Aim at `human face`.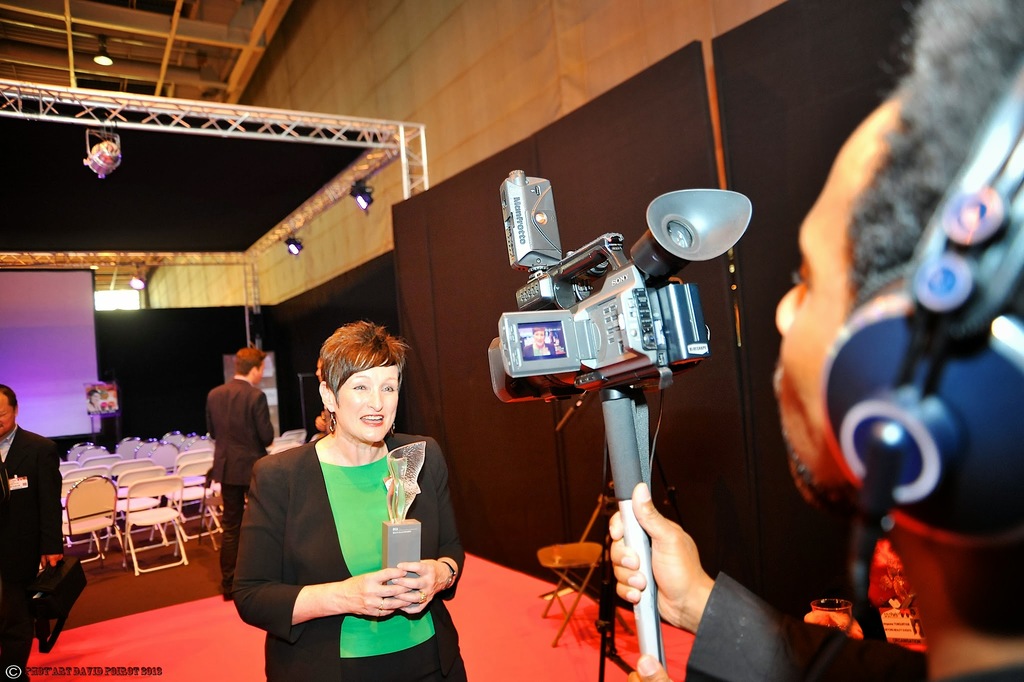
Aimed at 256, 358, 264, 385.
